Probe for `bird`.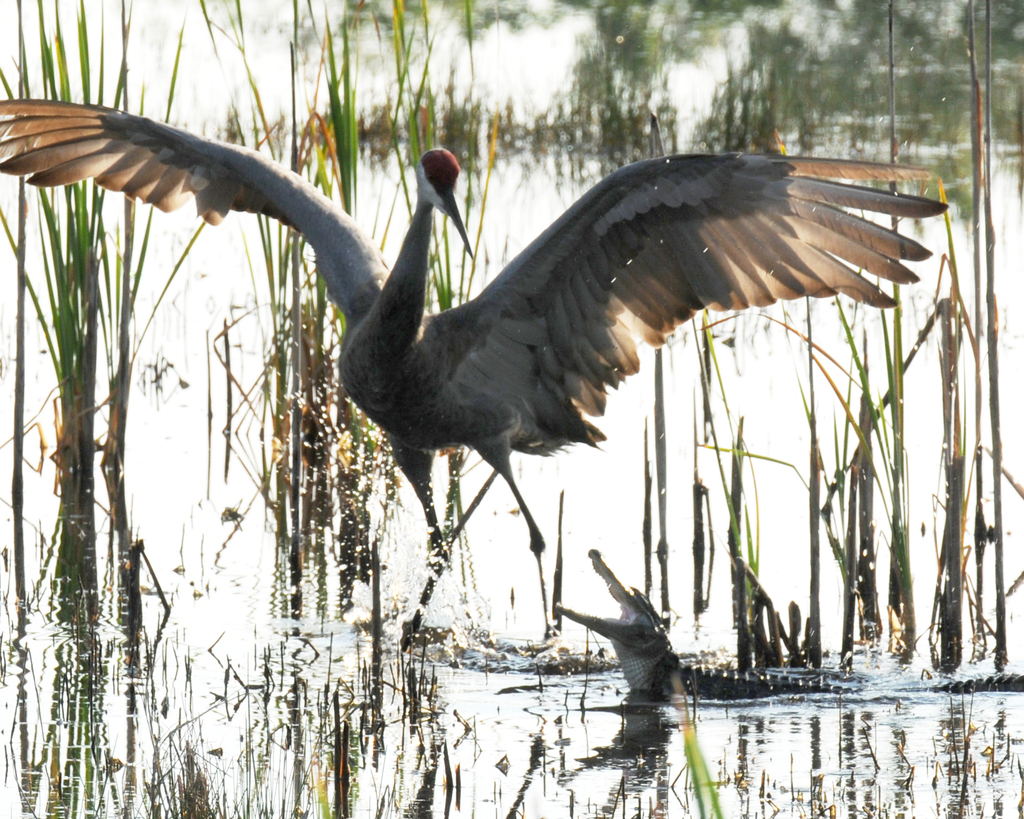
Probe result: x1=0, y1=148, x2=932, y2=571.
